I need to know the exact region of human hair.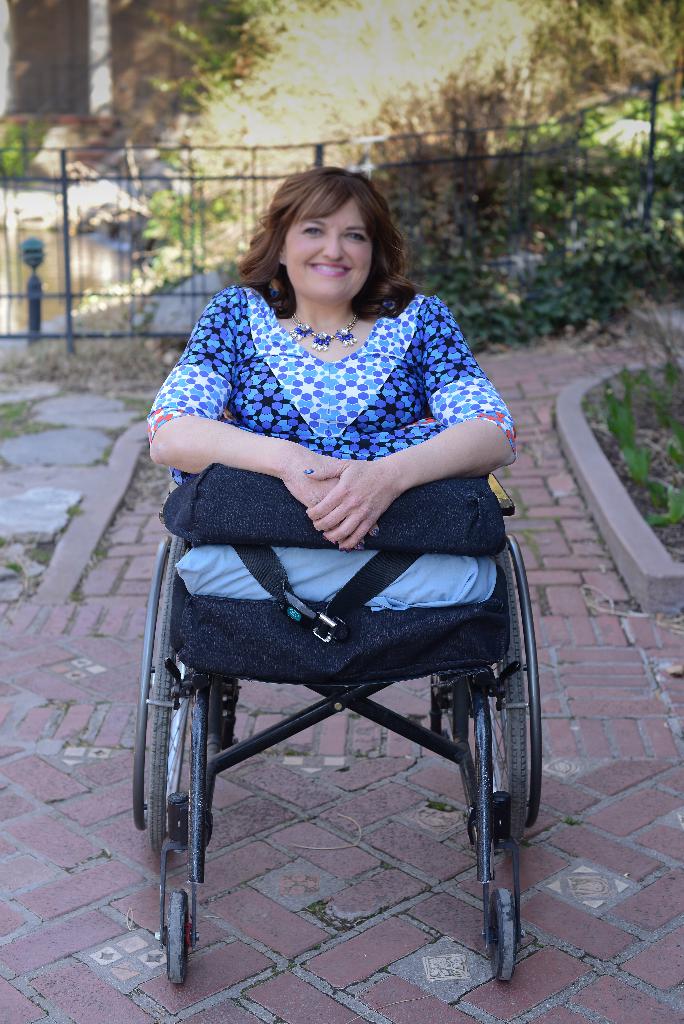
Region: box=[229, 161, 398, 310].
